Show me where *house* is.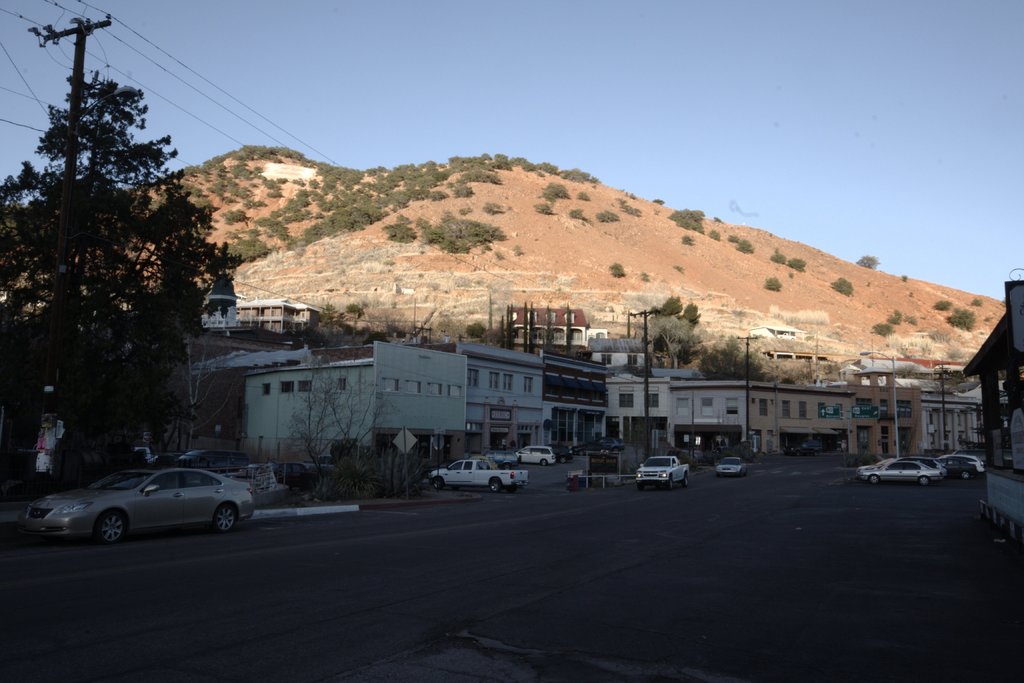
*house* is at bbox(831, 368, 940, 474).
